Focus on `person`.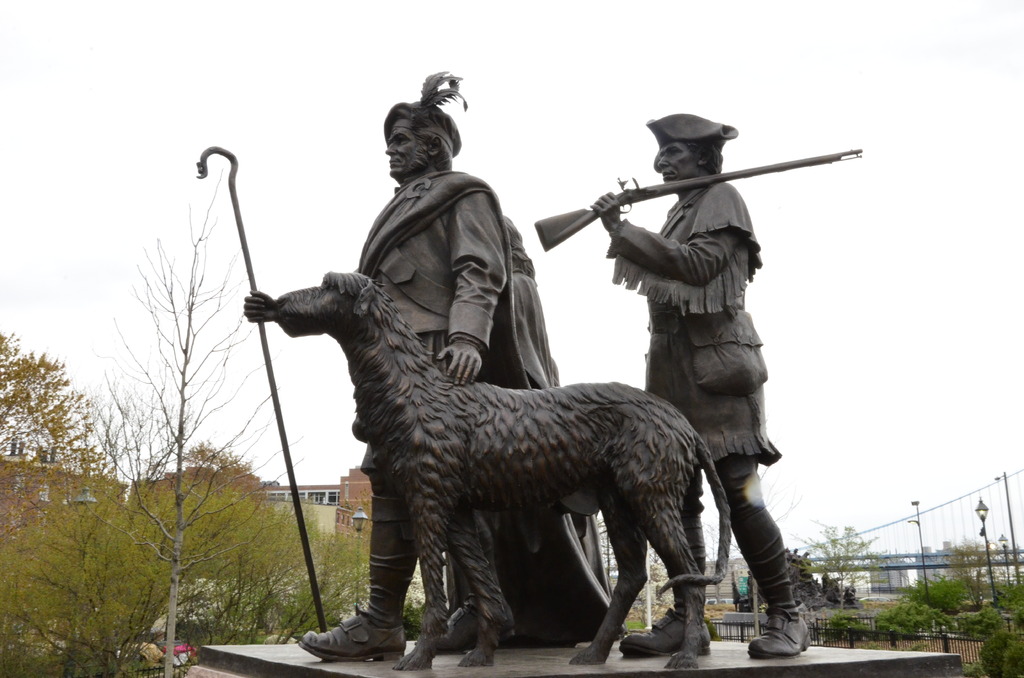
Focused at 620, 109, 812, 658.
